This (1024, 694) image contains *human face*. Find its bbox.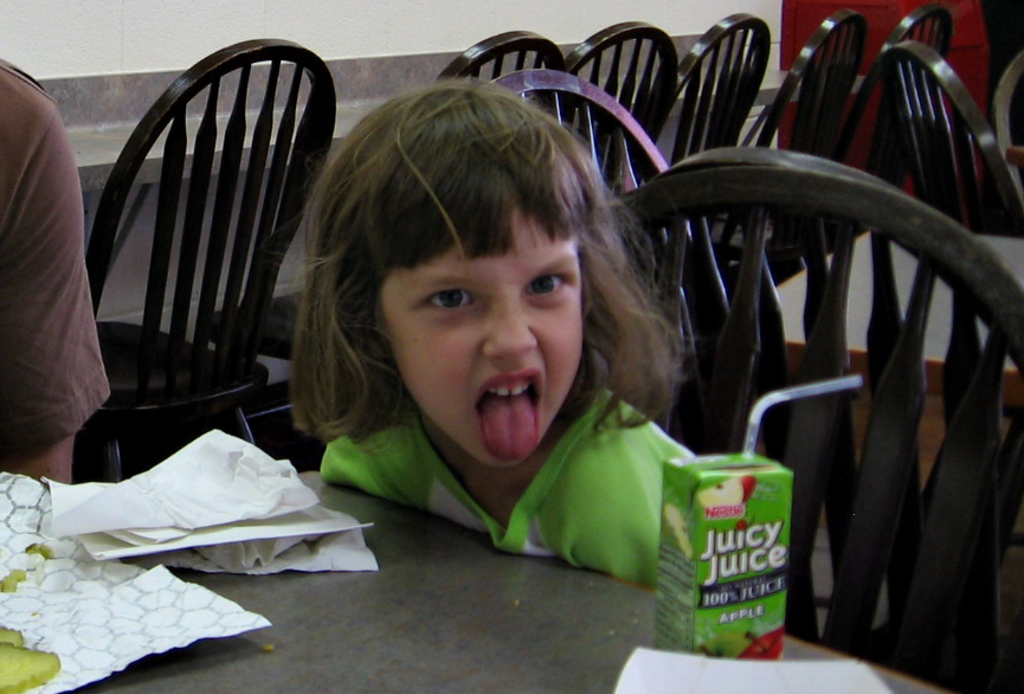
{"x1": 384, "y1": 197, "x2": 585, "y2": 470}.
